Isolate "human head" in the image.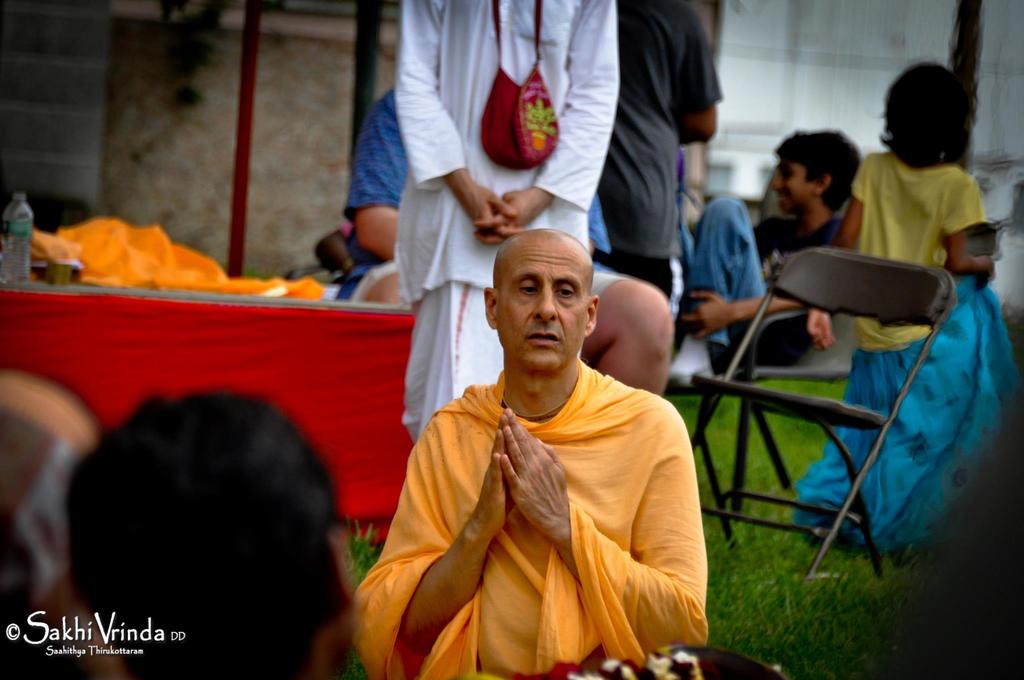
Isolated region: locate(770, 133, 858, 214).
